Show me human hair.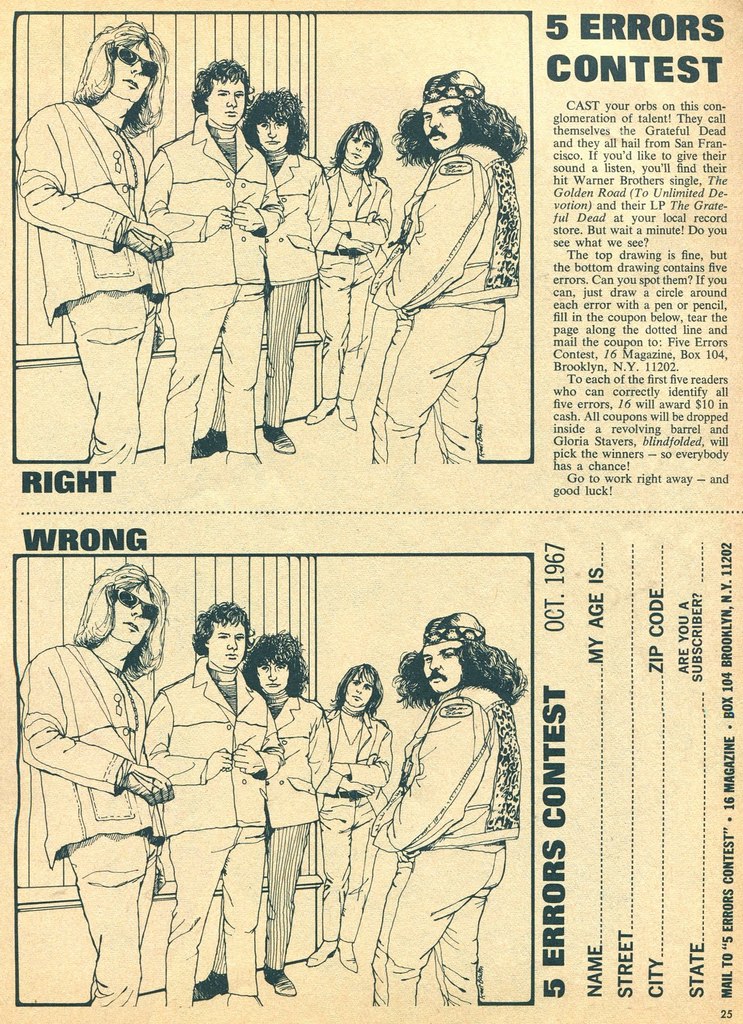
human hair is here: x1=325 y1=118 x2=383 y2=175.
